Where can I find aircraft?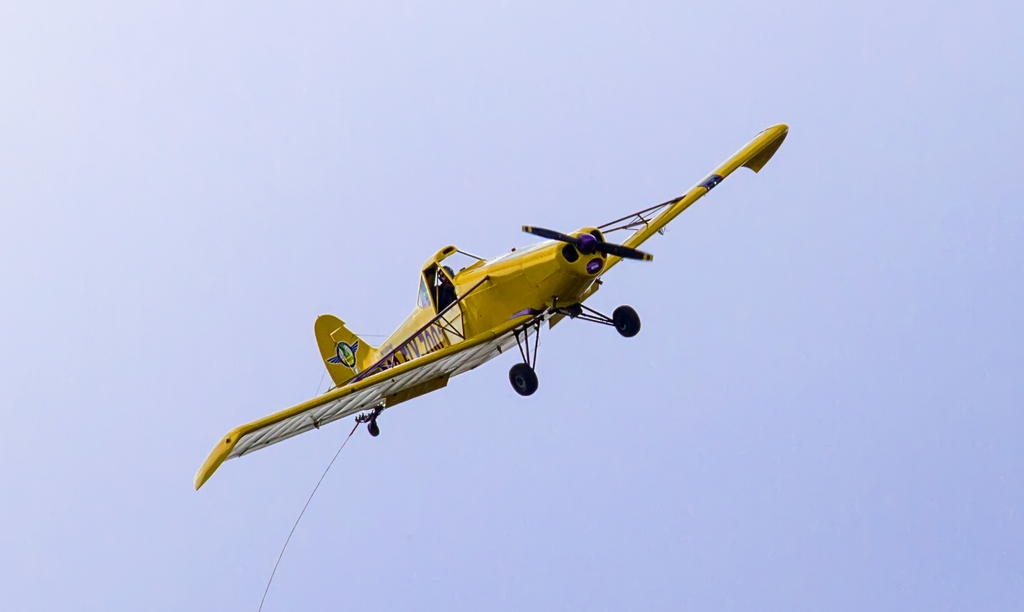
You can find it at bbox(212, 102, 760, 510).
